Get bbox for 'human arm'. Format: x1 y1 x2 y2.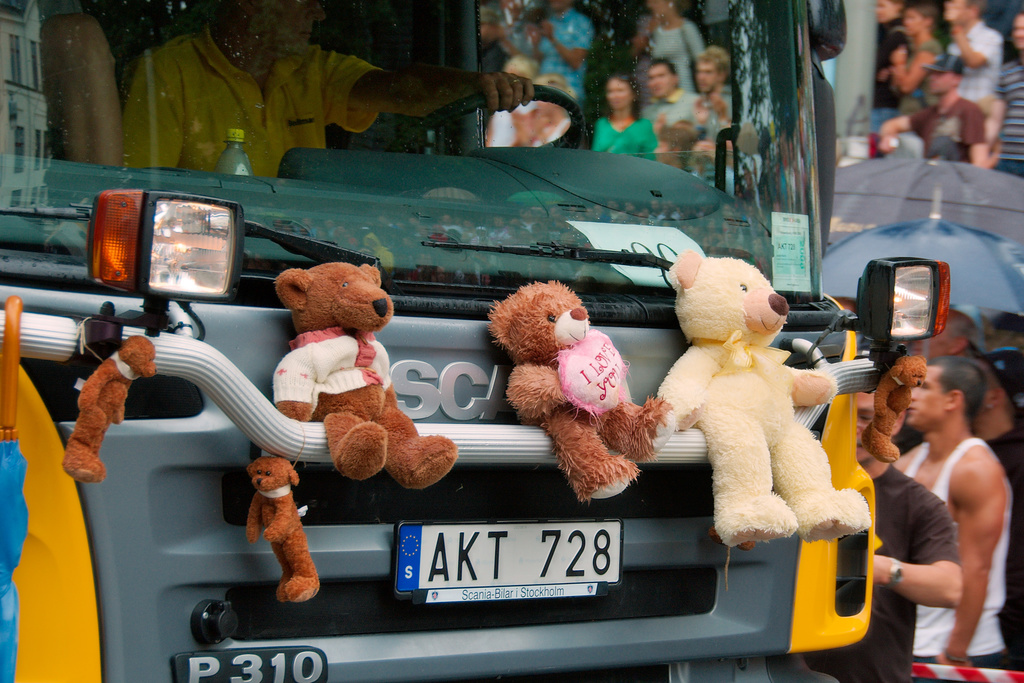
330 51 531 119.
